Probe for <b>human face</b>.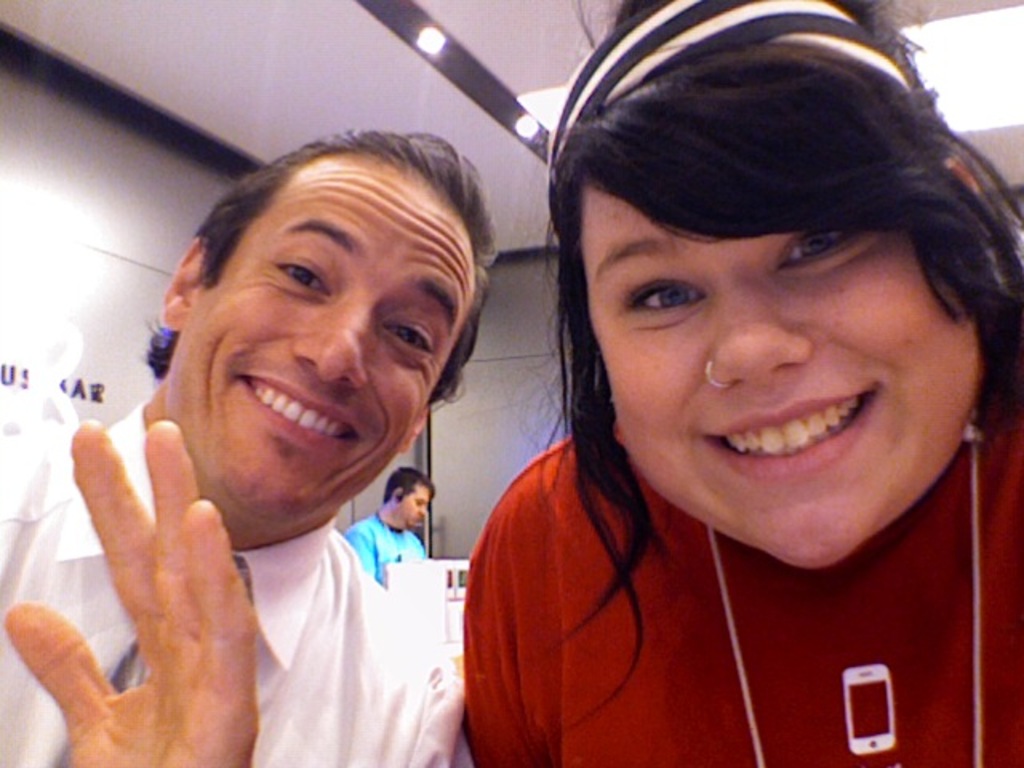
Probe result: region(403, 486, 435, 523).
